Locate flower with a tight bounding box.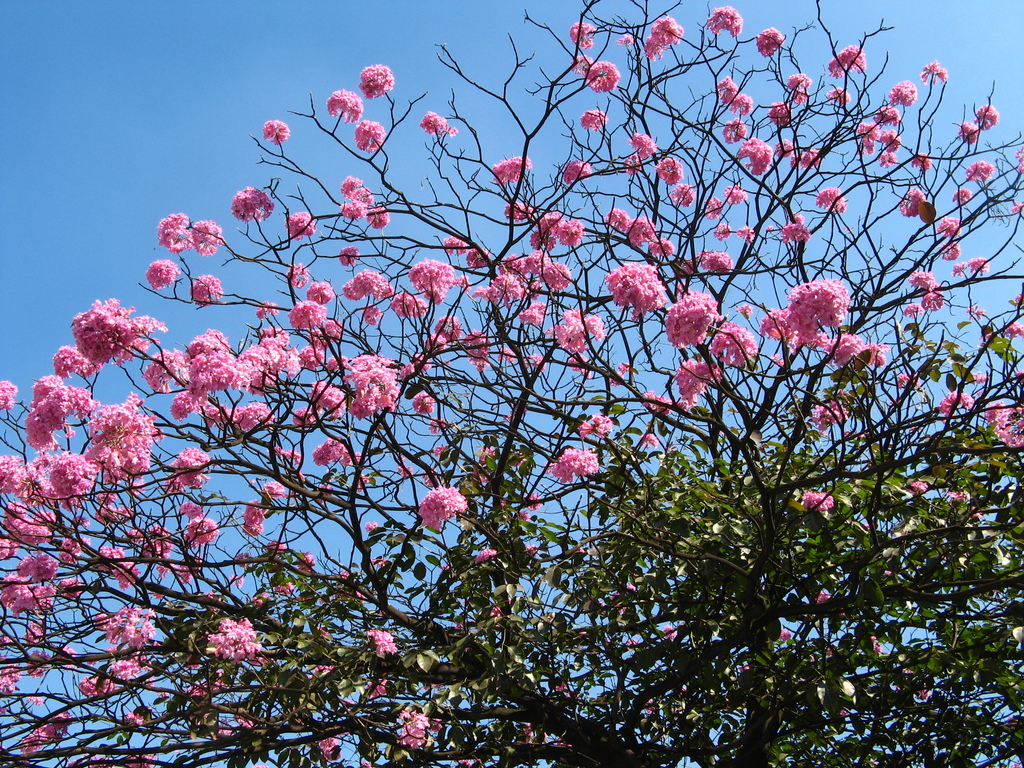
[x1=965, y1=305, x2=984, y2=320].
